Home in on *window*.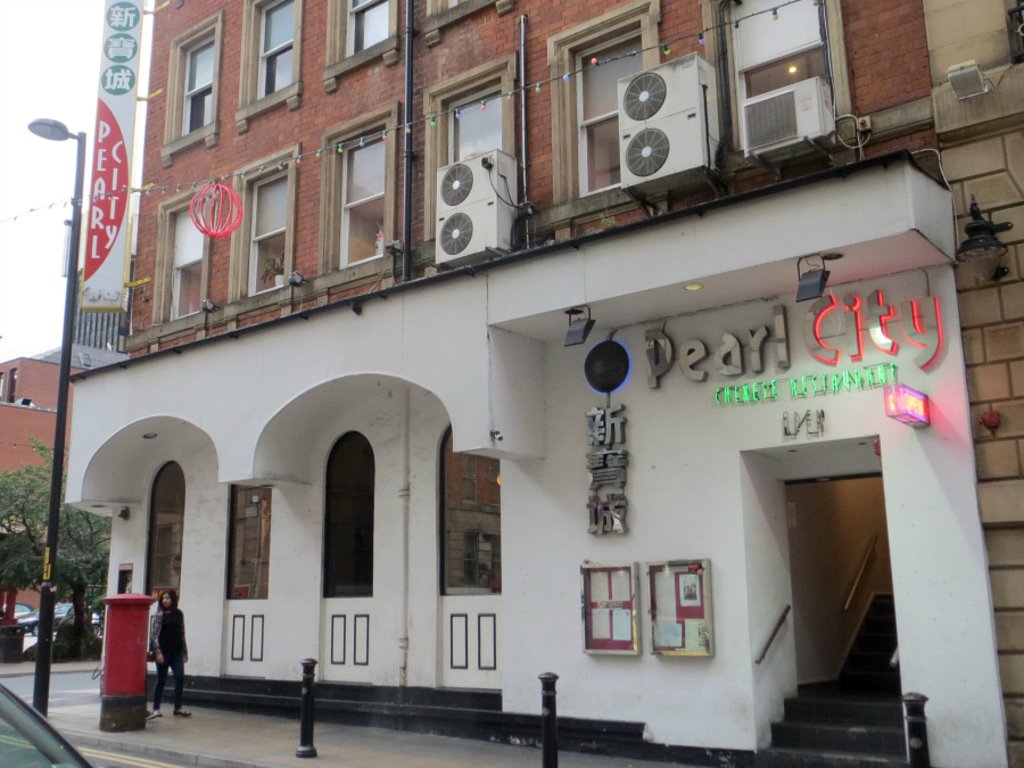
Homed in at bbox=[149, 176, 213, 327].
